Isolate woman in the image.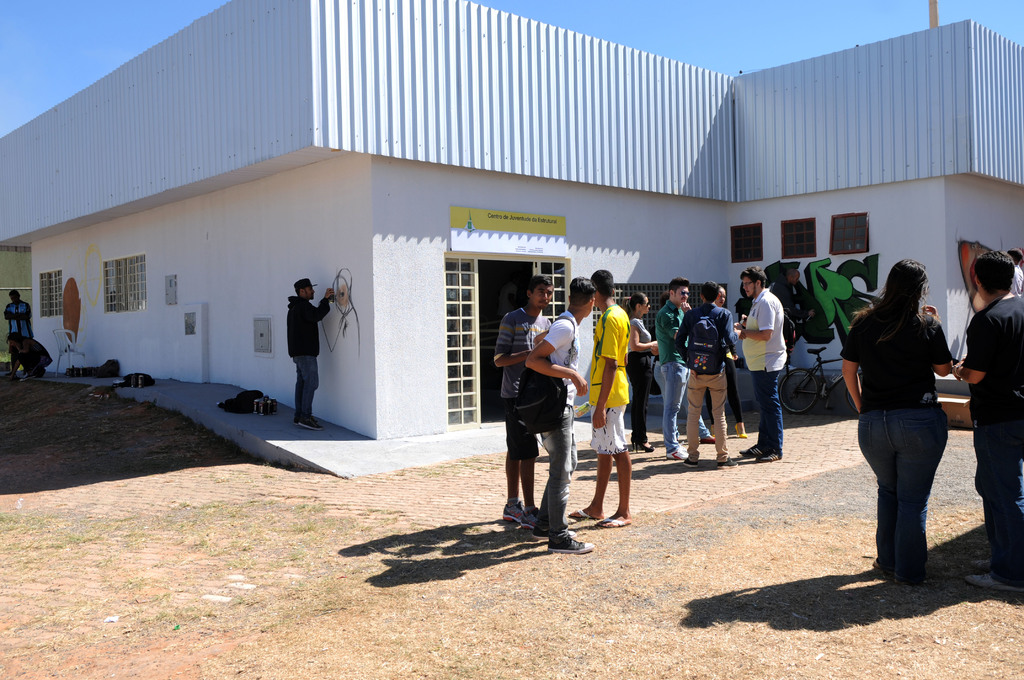
Isolated region: rect(621, 289, 662, 452).
